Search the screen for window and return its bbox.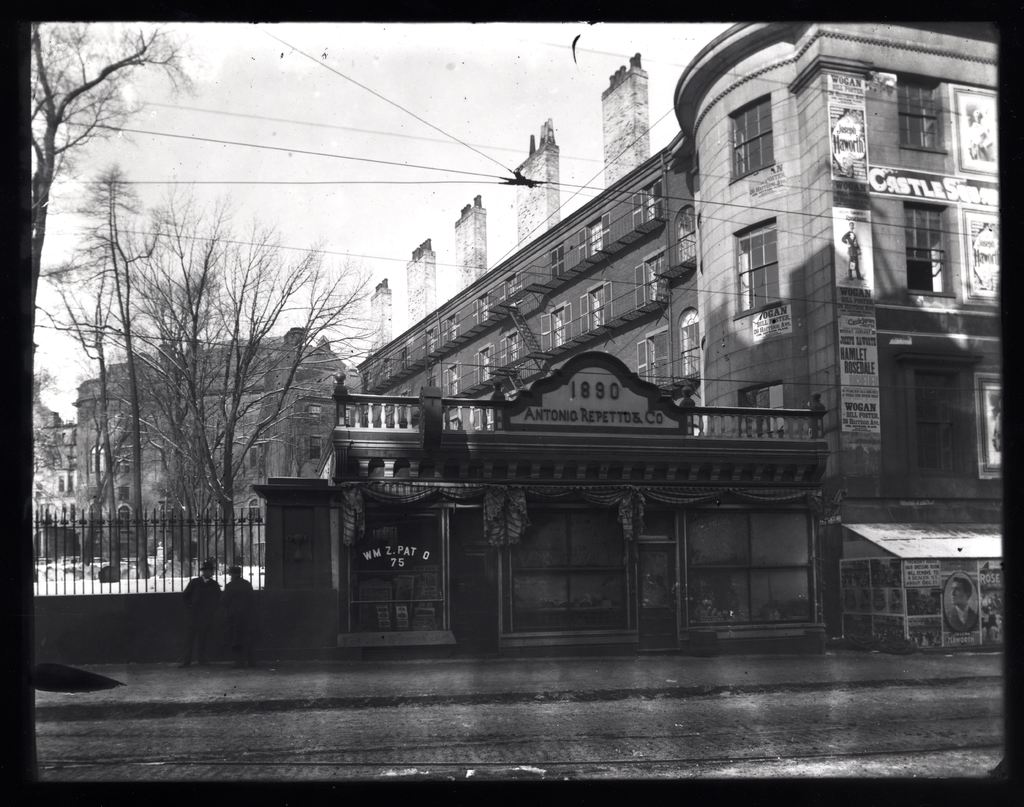
Found: l=58, t=473, r=74, b=491.
